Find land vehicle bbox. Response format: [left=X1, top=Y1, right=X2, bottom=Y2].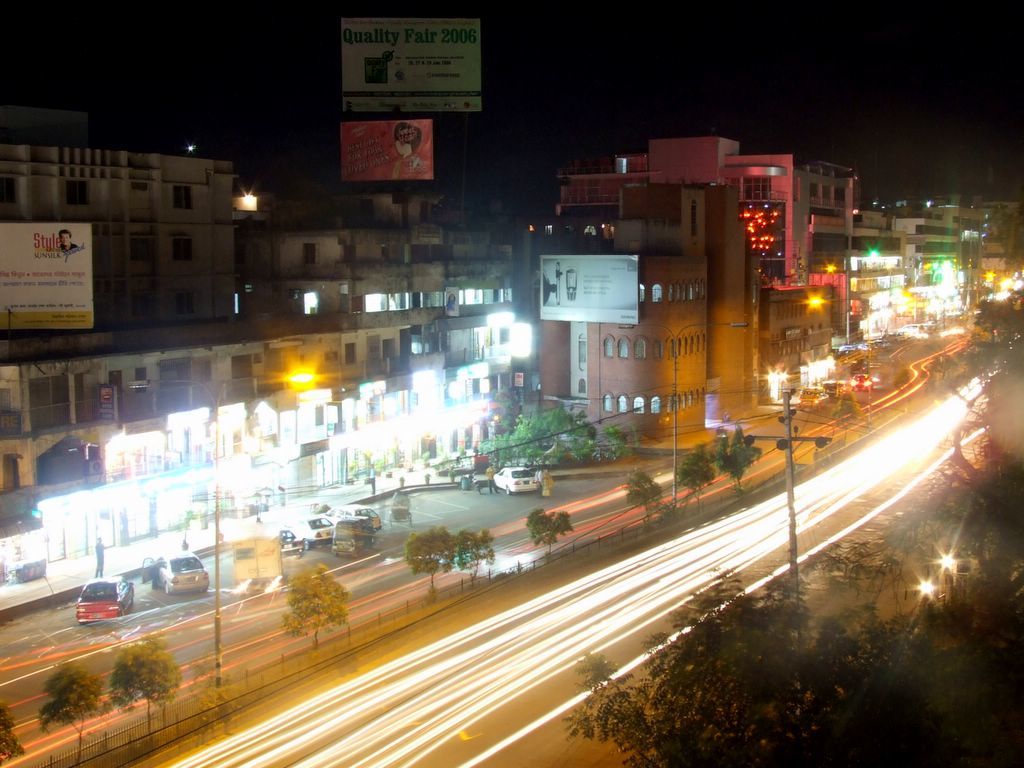
[left=73, top=573, right=134, bottom=622].
